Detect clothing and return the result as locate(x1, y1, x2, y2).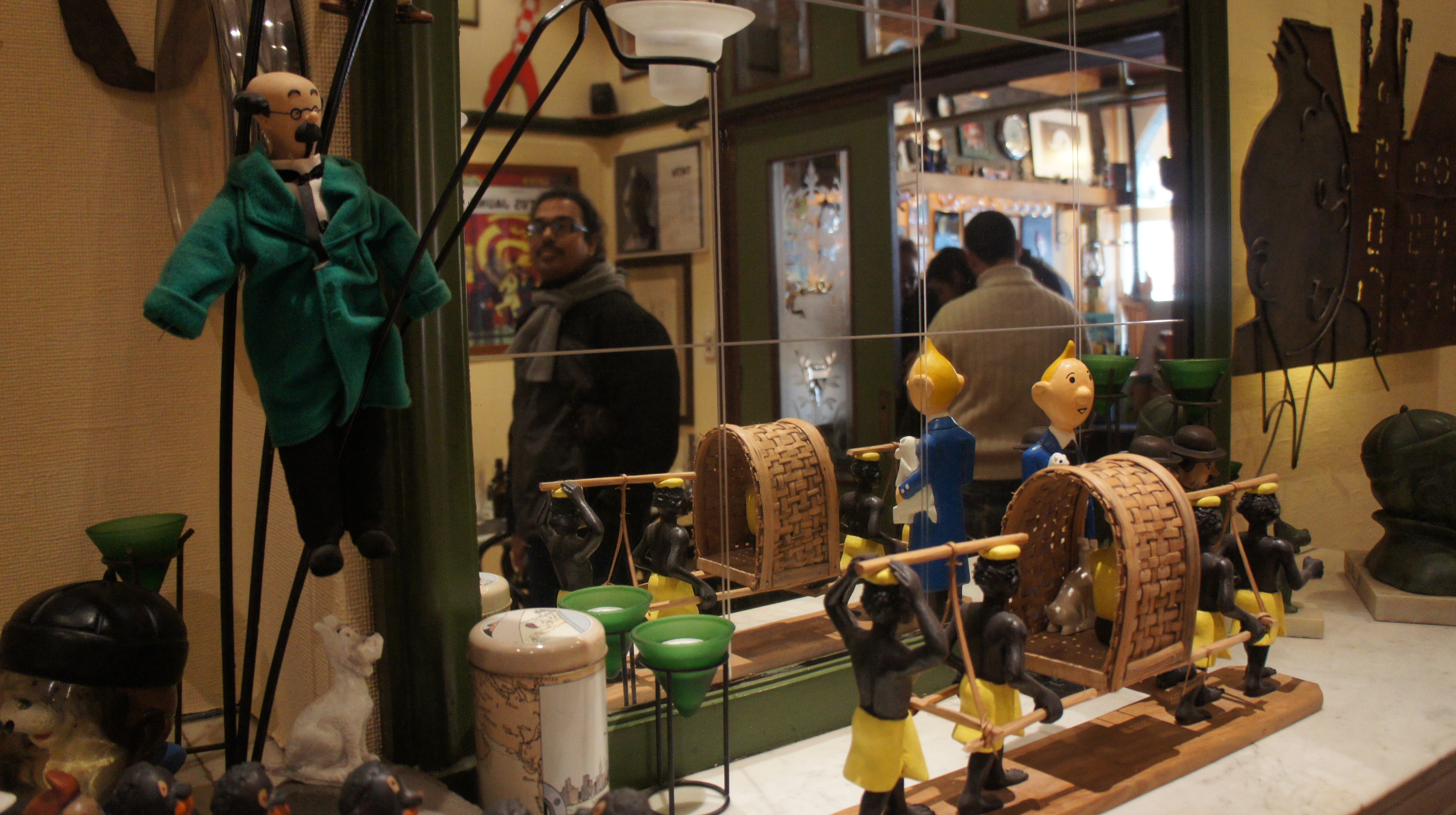
locate(447, 187, 473, 205).
